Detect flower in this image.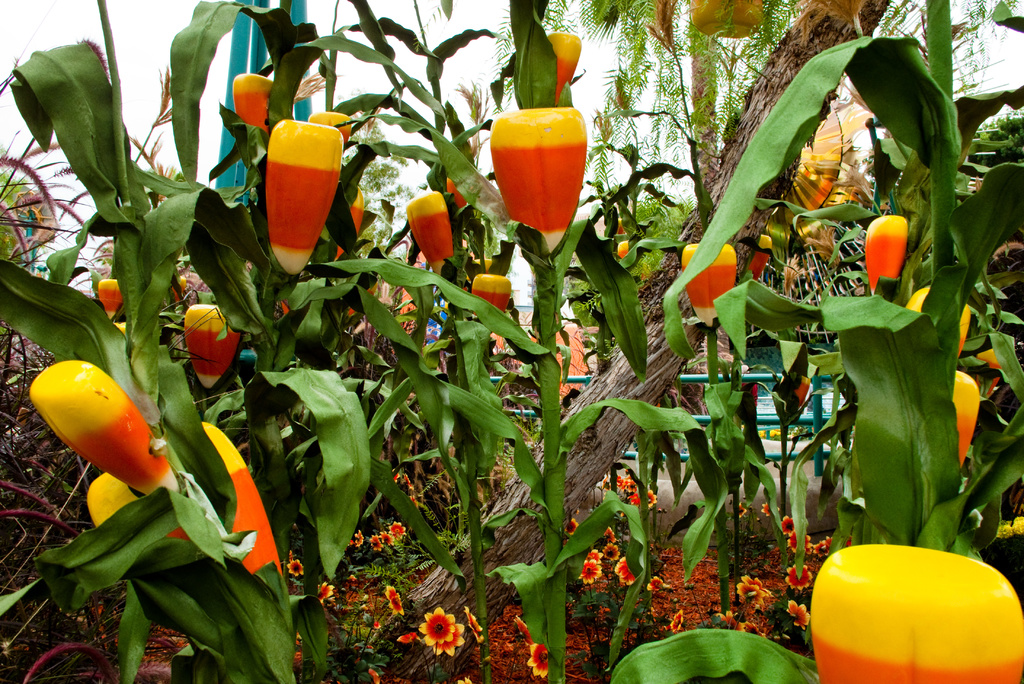
Detection: (399, 631, 417, 644).
